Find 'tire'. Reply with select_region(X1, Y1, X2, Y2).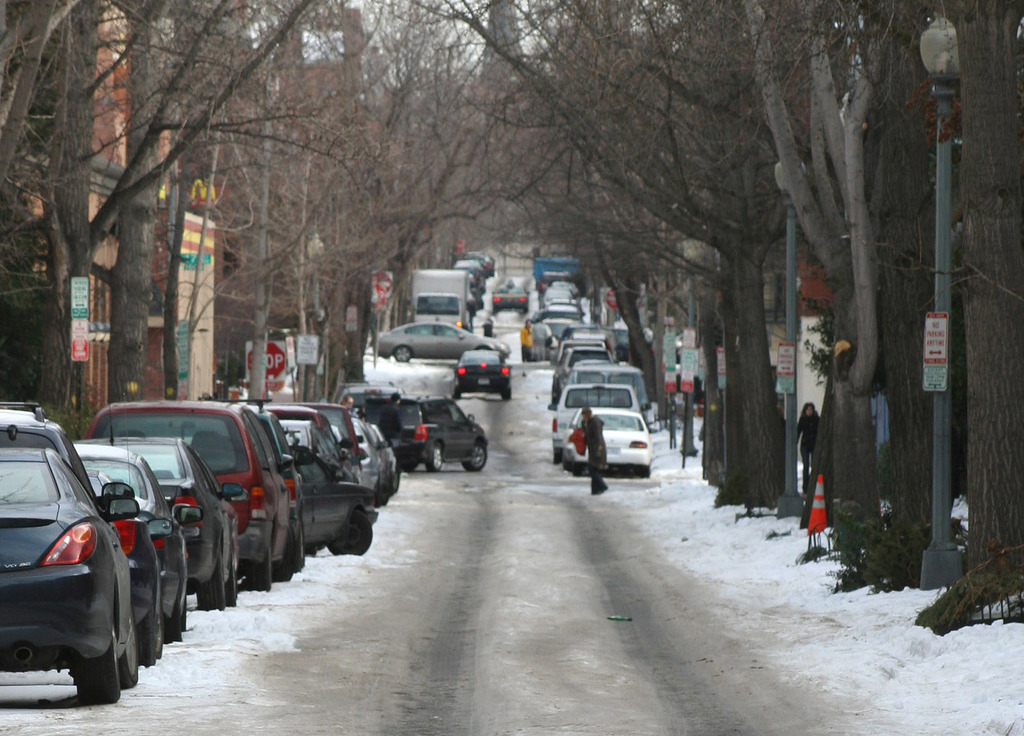
select_region(390, 463, 404, 492).
